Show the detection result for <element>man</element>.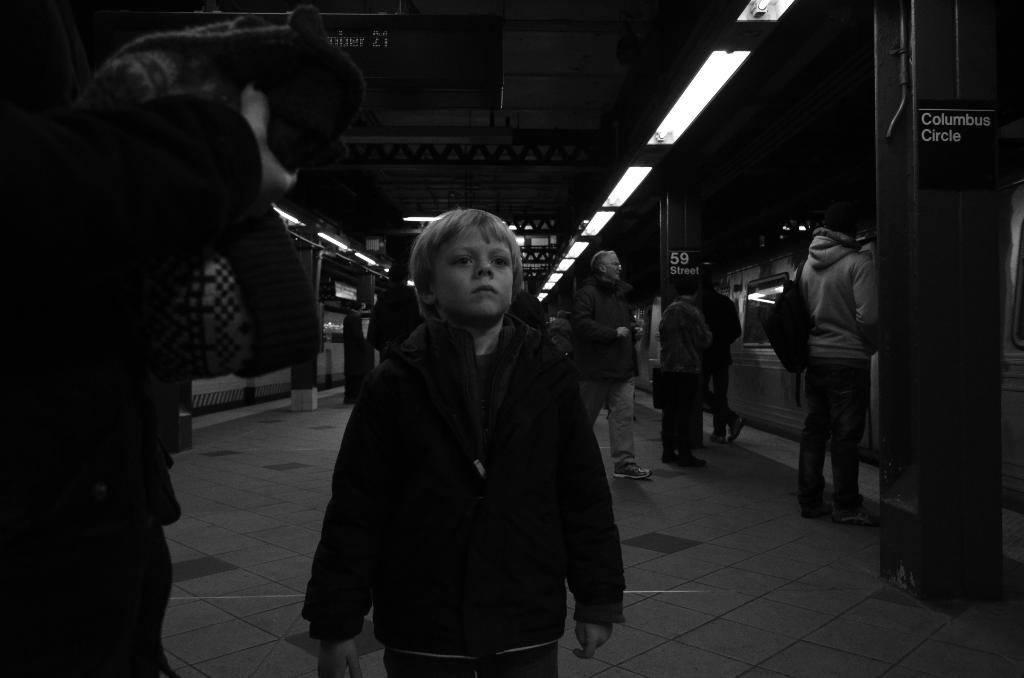
Rect(371, 262, 422, 364).
